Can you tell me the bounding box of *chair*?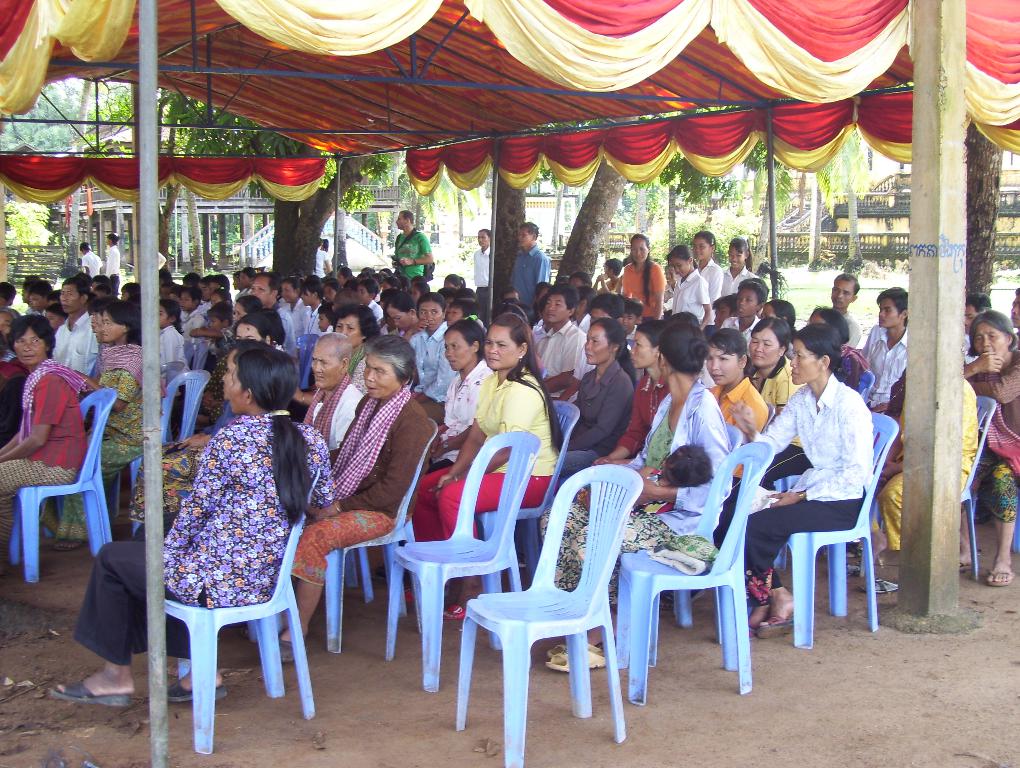
x1=753, y1=411, x2=901, y2=647.
